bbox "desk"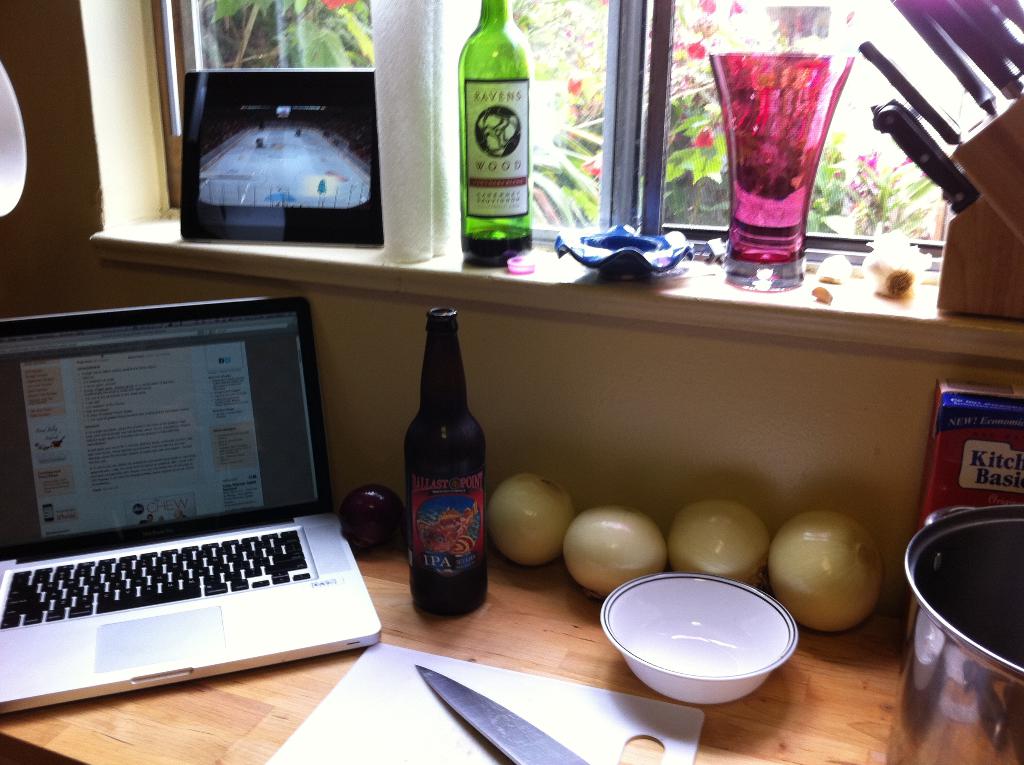
pyautogui.locateOnScreen(0, 488, 996, 764)
